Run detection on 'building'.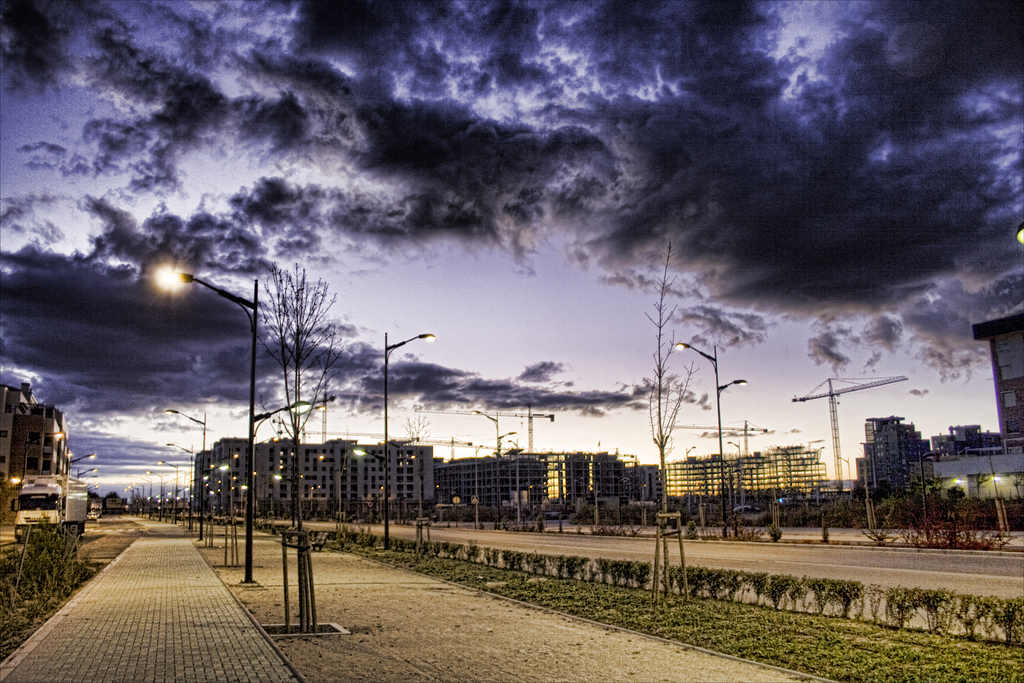
Result: locate(0, 384, 74, 525).
